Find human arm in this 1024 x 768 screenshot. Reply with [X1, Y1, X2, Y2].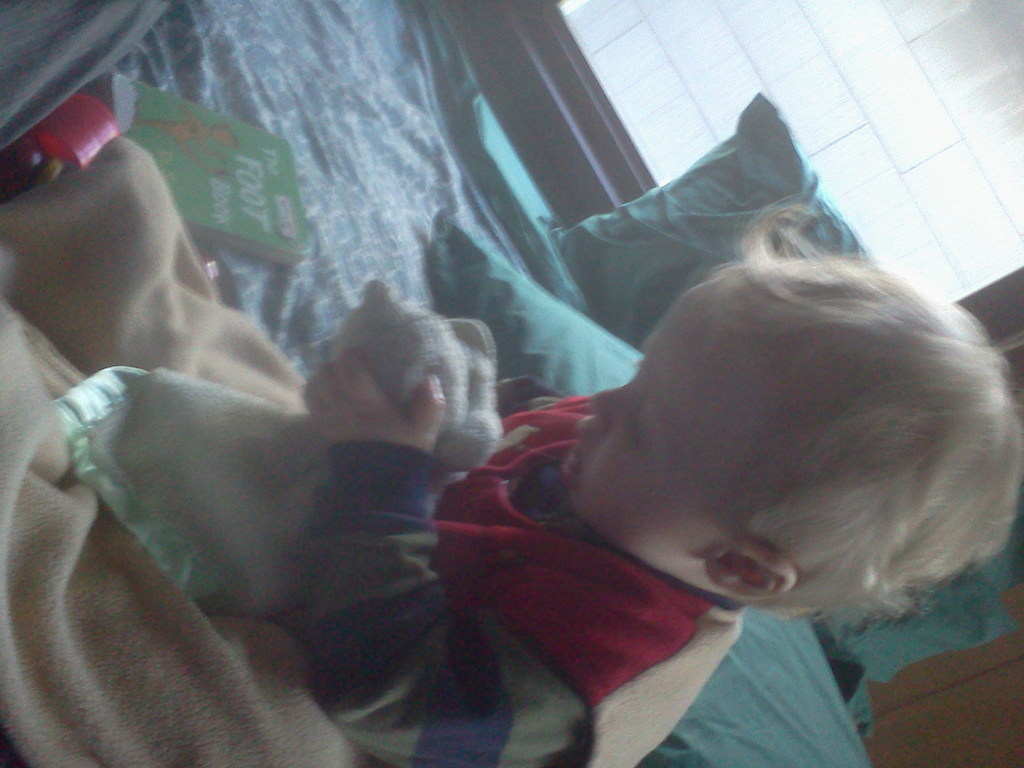
[310, 350, 576, 767].
